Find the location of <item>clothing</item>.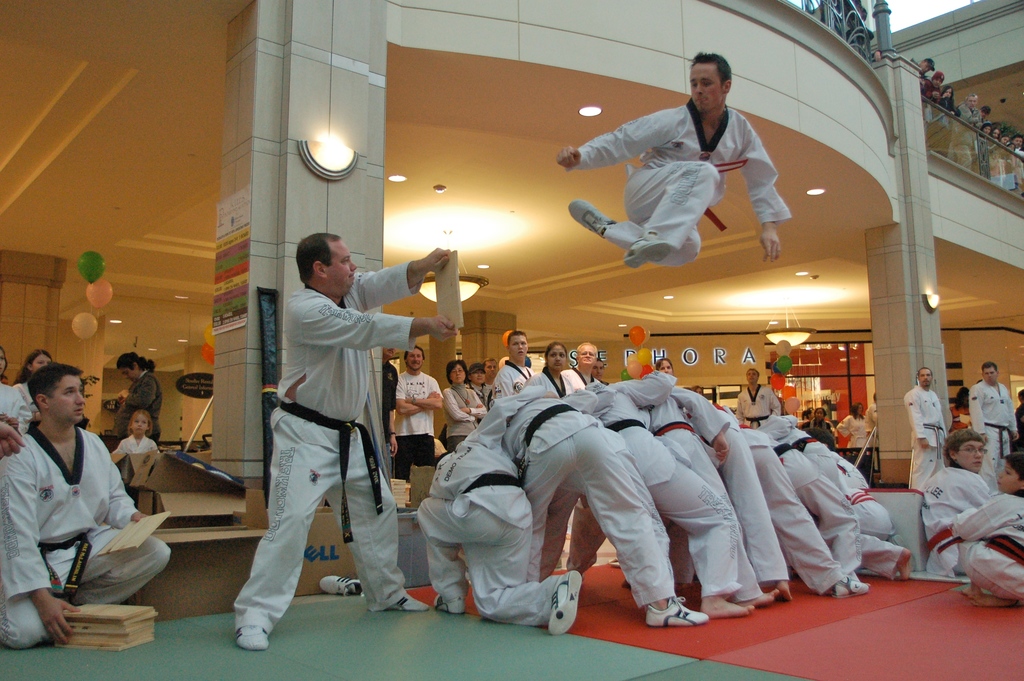
Location: <box>12,379,38,437</box>.
